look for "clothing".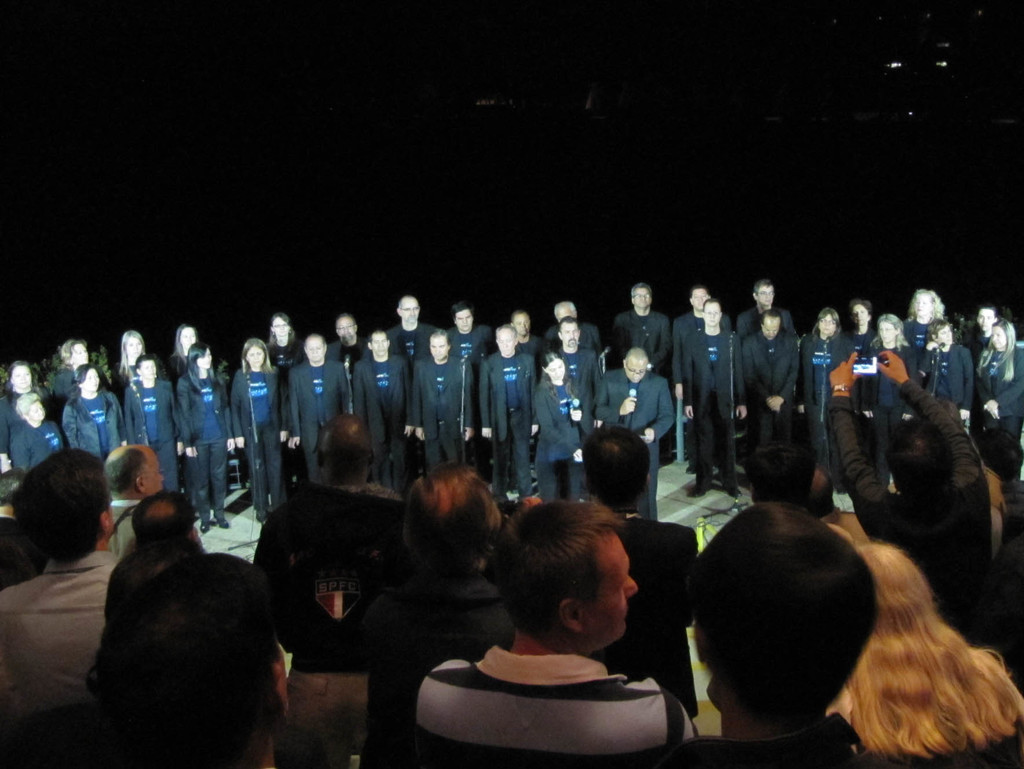
Found: detection(449, 324, 496, 372).
